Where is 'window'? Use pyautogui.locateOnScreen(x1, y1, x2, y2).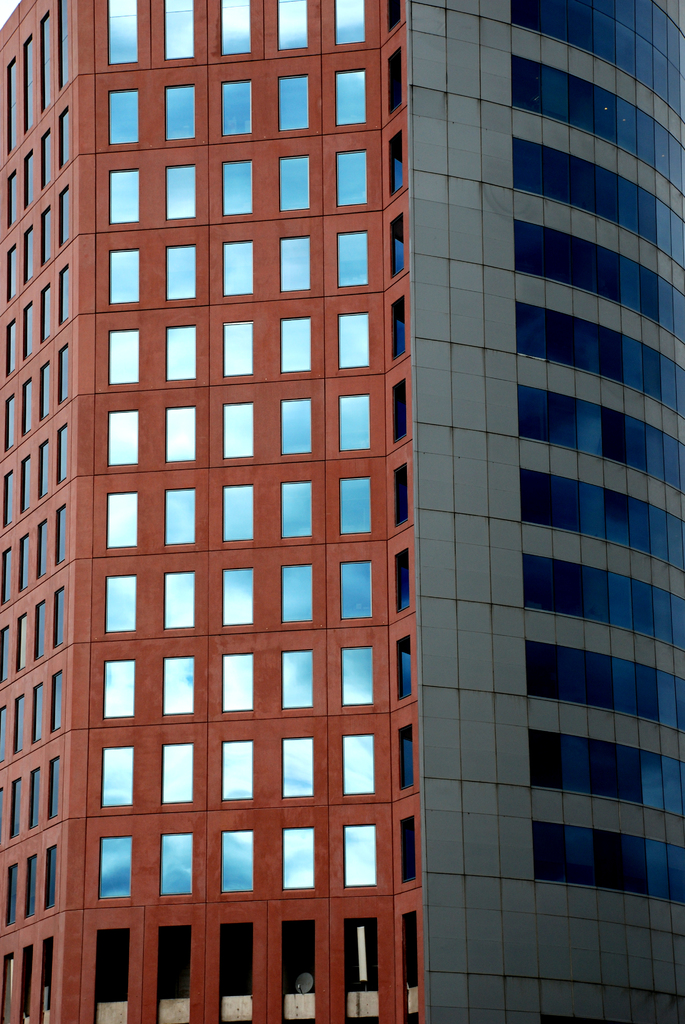
pyautogui.locateOnScreen(398, 633, 412, 701).
